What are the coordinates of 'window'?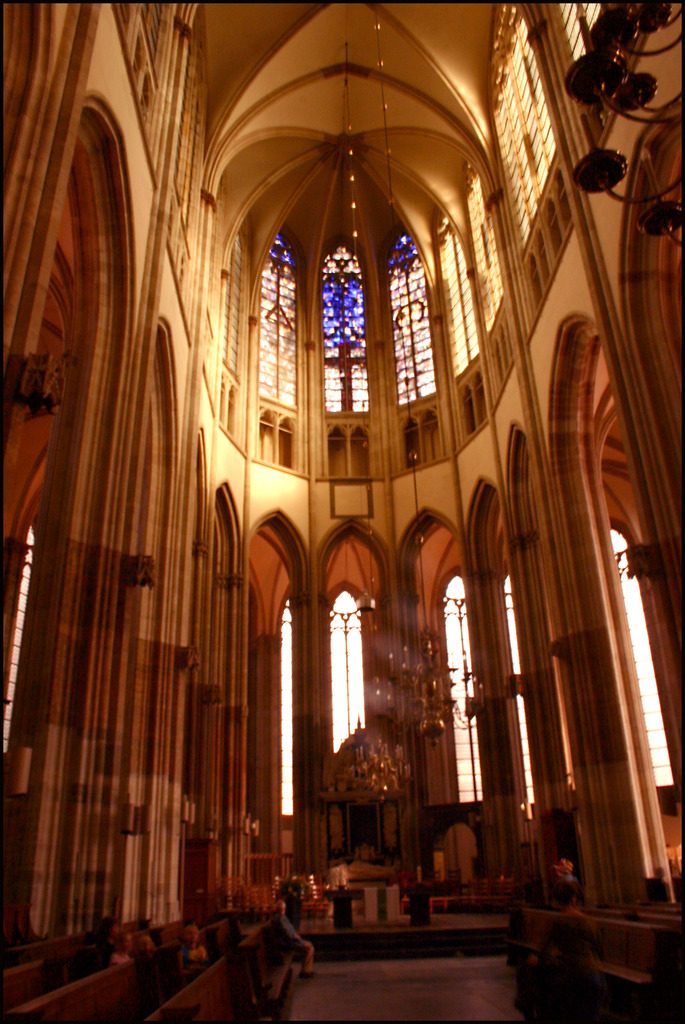
<region>261, 237, 306, 417</region>.
